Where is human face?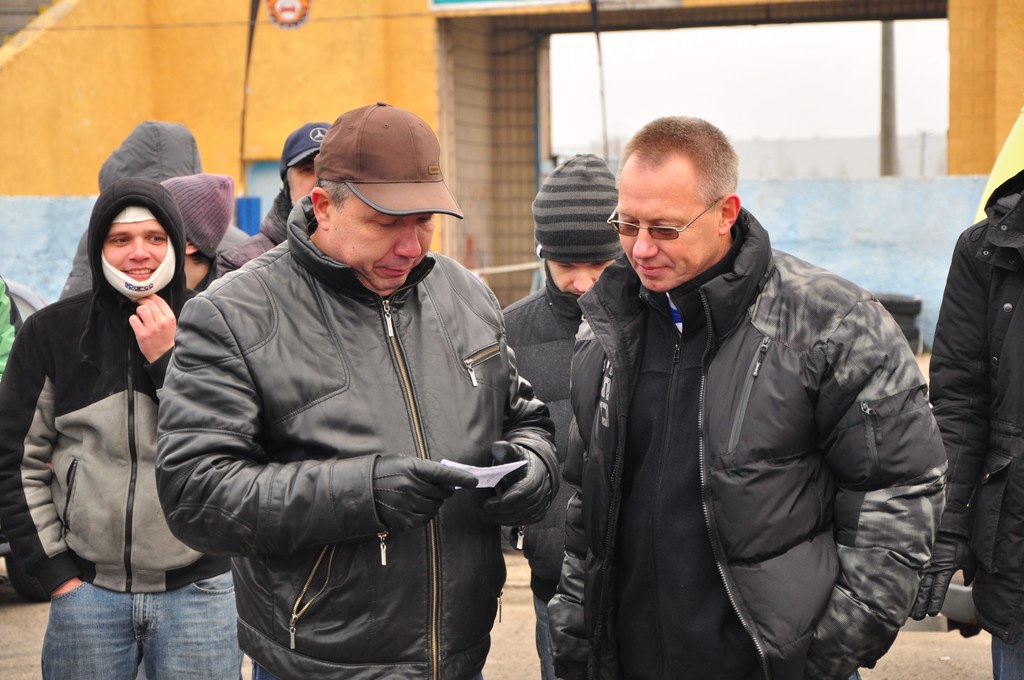
(x1=545, y1=259, x2=612, y2=293).
